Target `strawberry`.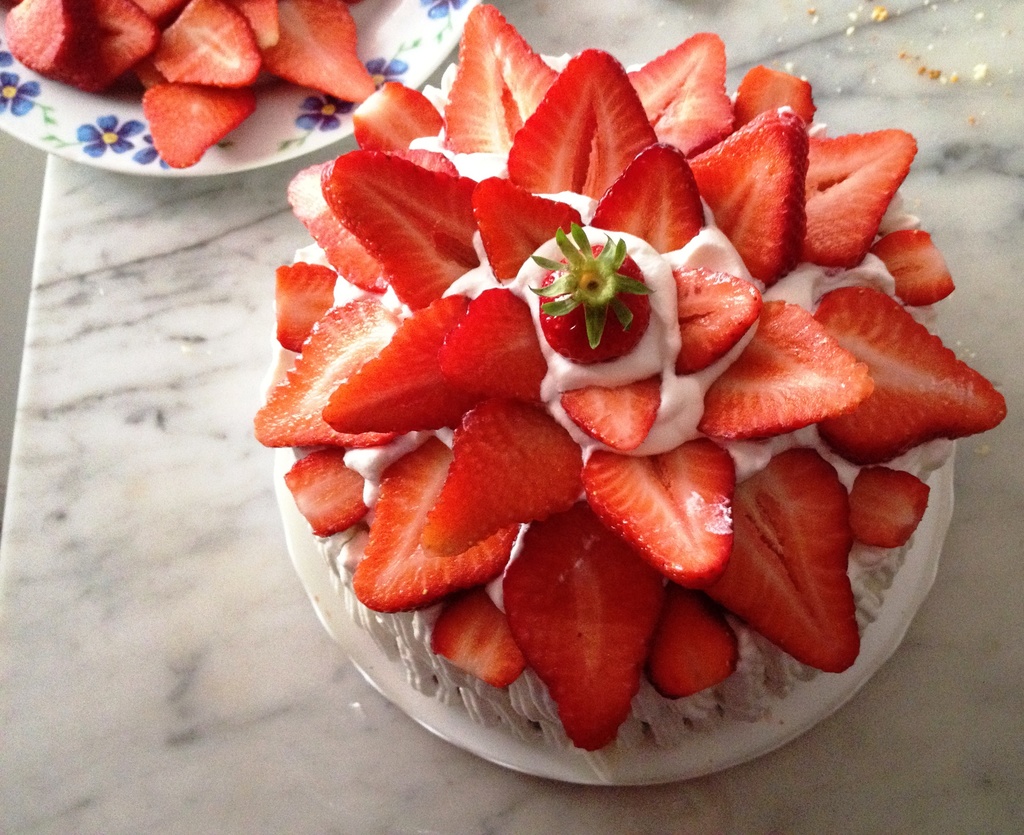
Target region: BBox(692, 455, 870, 685).
